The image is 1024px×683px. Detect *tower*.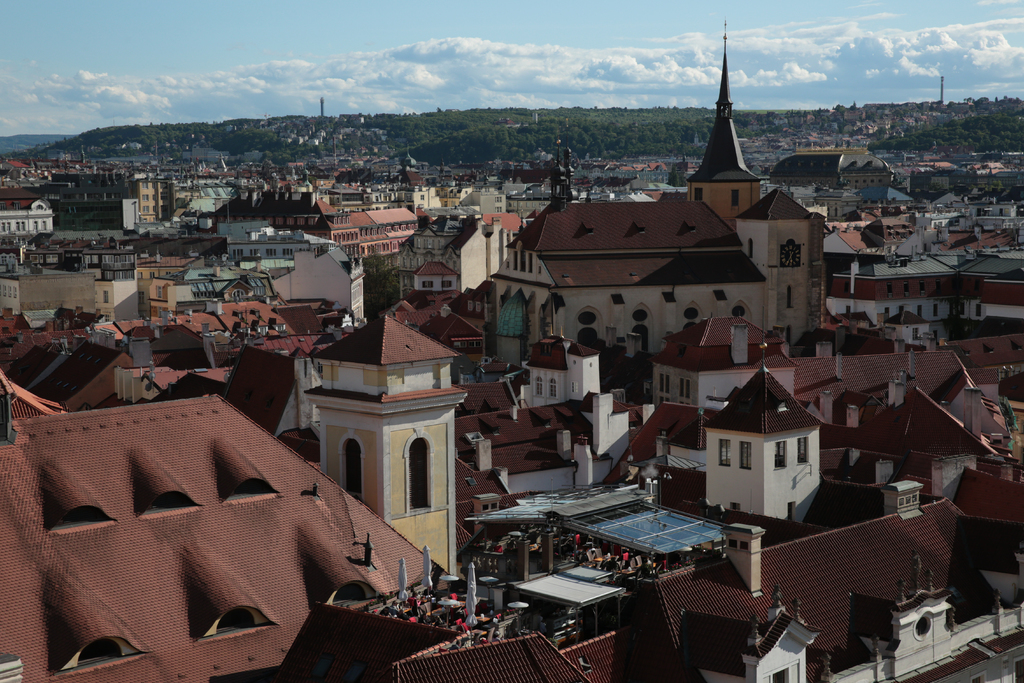
Detection: region(710, 383, 822, 531).
